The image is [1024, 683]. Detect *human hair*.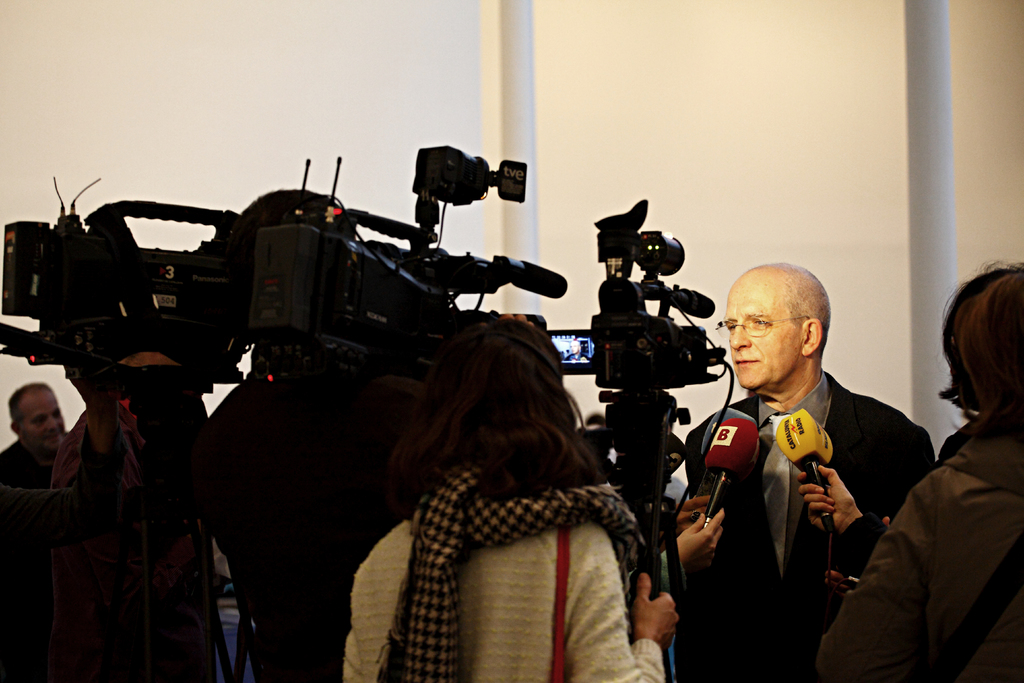
Detection: bbox=(380, 325, 598, 527).
